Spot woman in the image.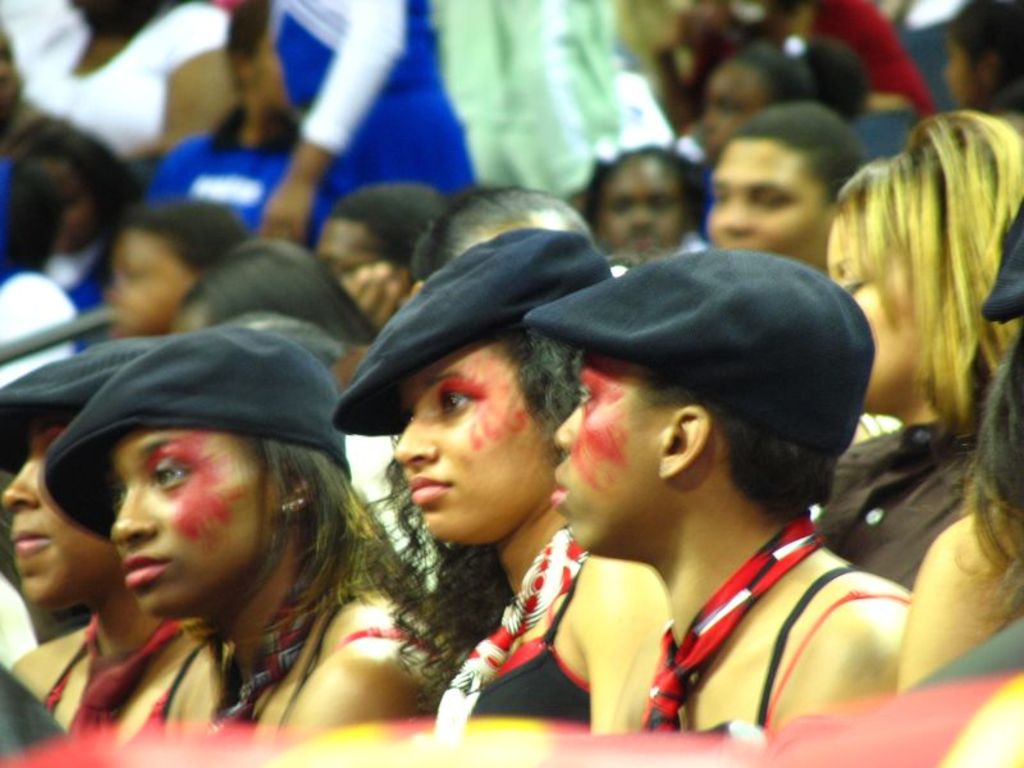
woman found at <bbox>335, 216, 689, 742</bbox>.
